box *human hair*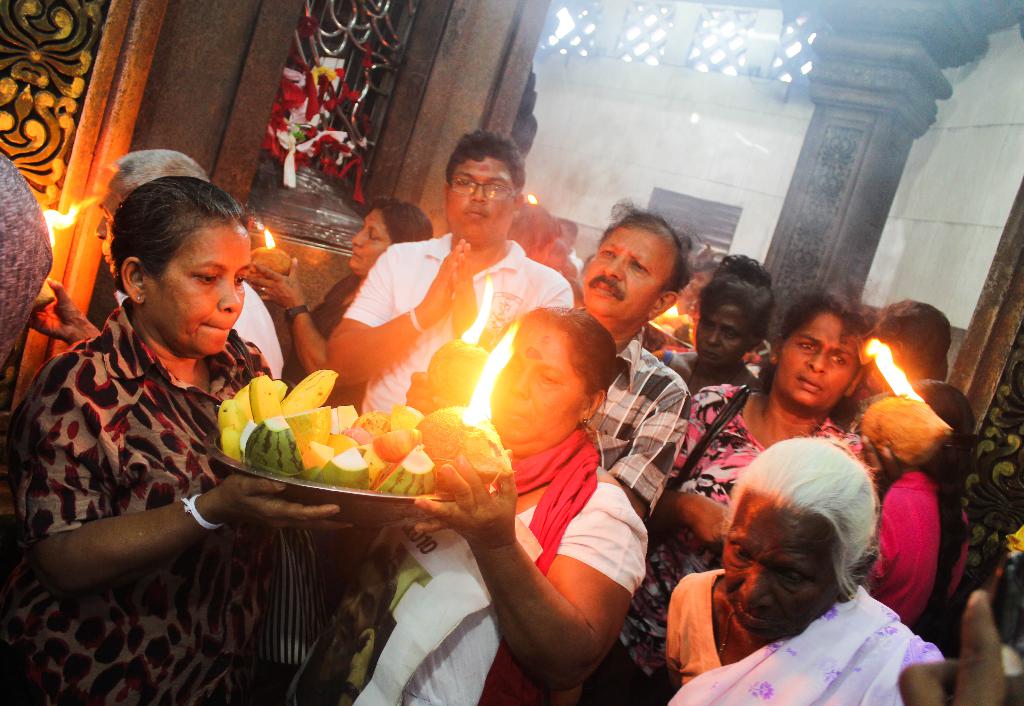
370/199/436/248
